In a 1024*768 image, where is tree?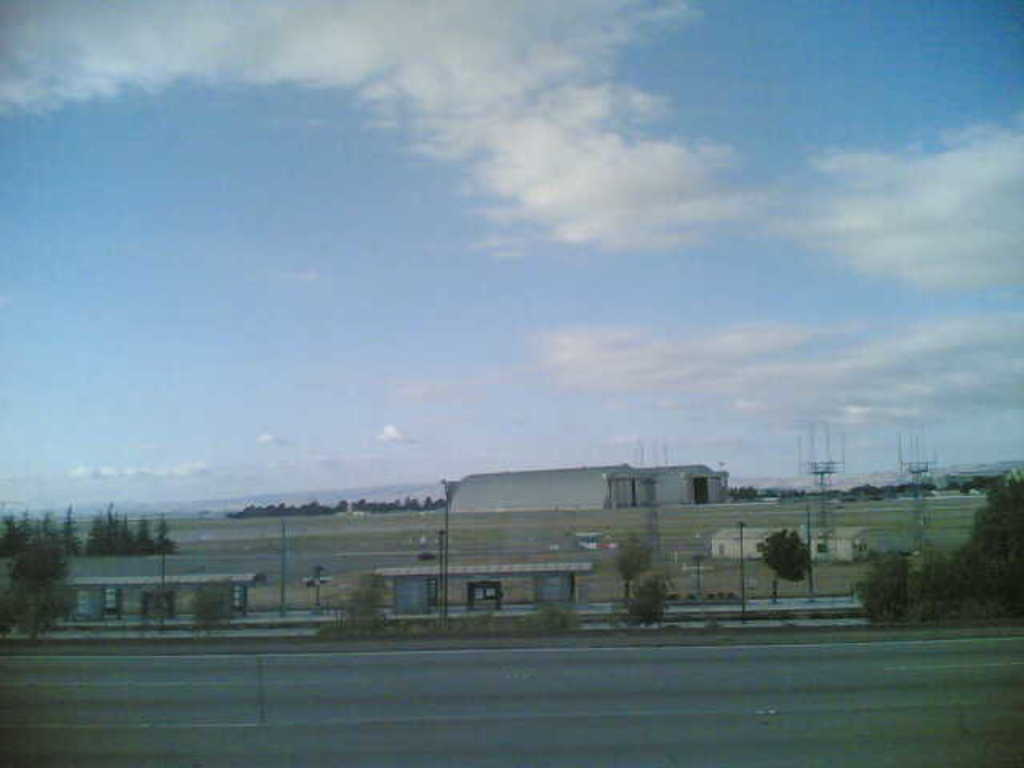
{"x1": 754, "y1": 528, "x2": 810, "y2": 602}.
